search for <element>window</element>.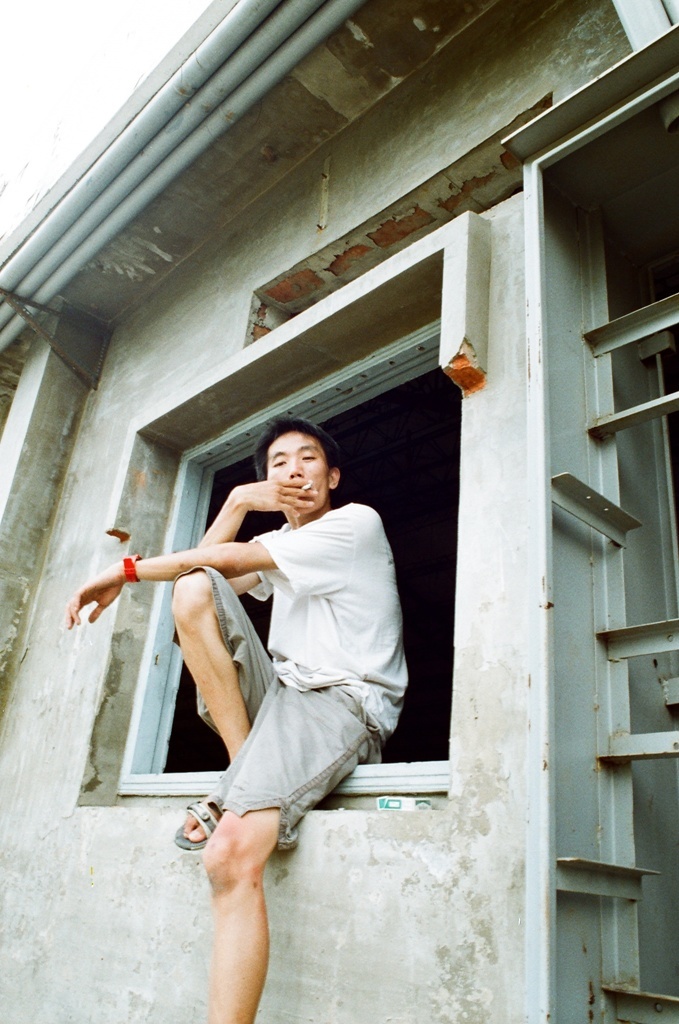
Found at 82, 228, 504, 804.
